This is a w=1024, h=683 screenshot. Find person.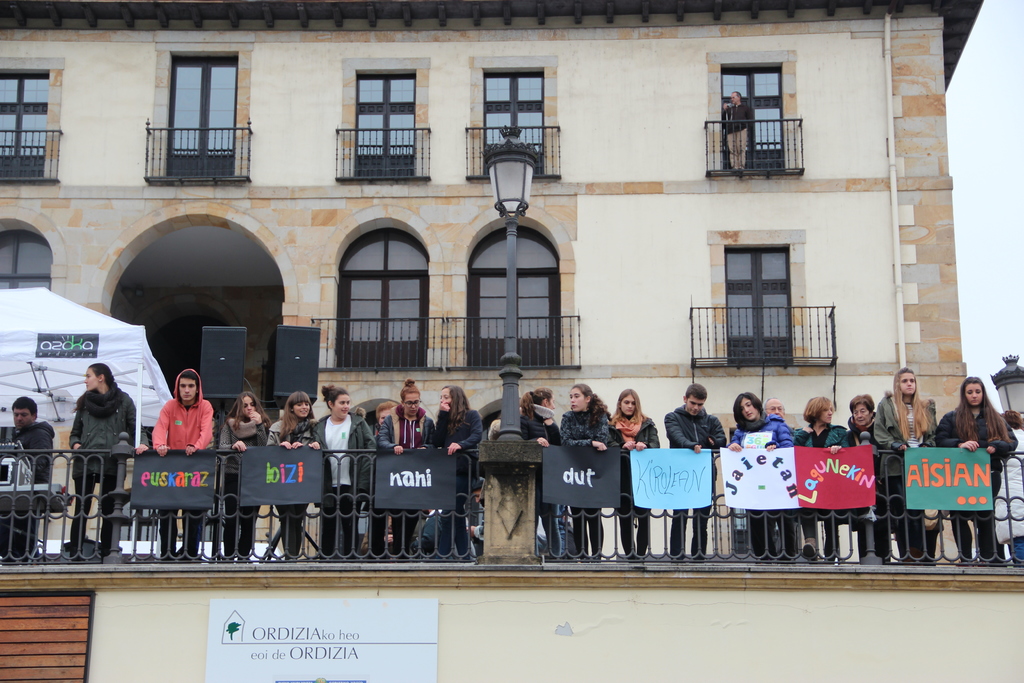
Bounding box: 310/393/380/558.
